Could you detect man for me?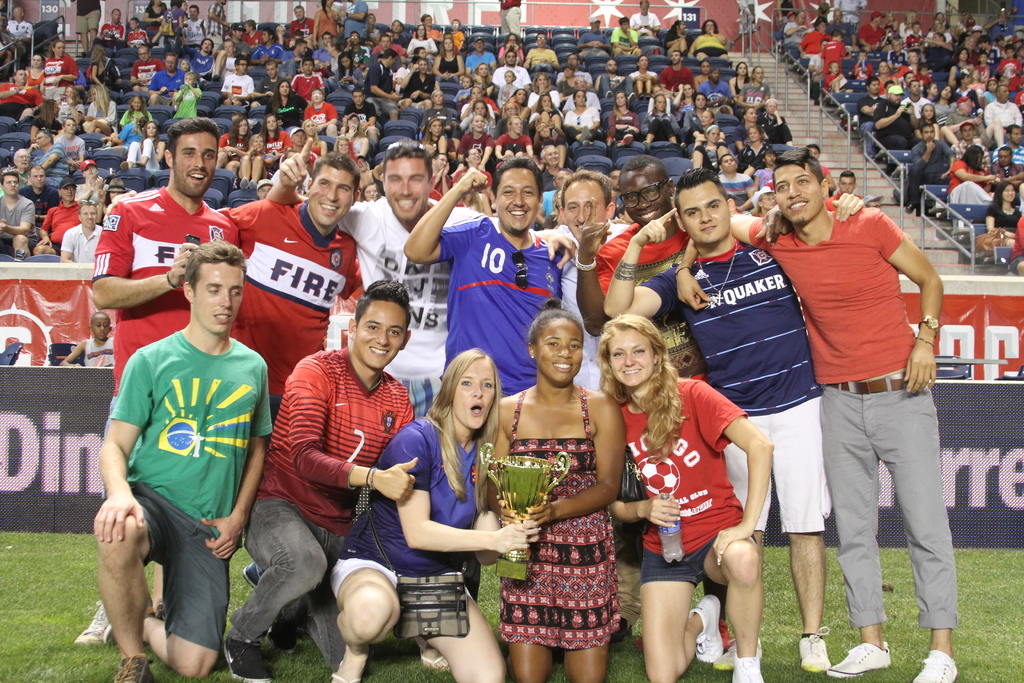
Detection result: x1=216 y1=281 x2=415 y2=682.
